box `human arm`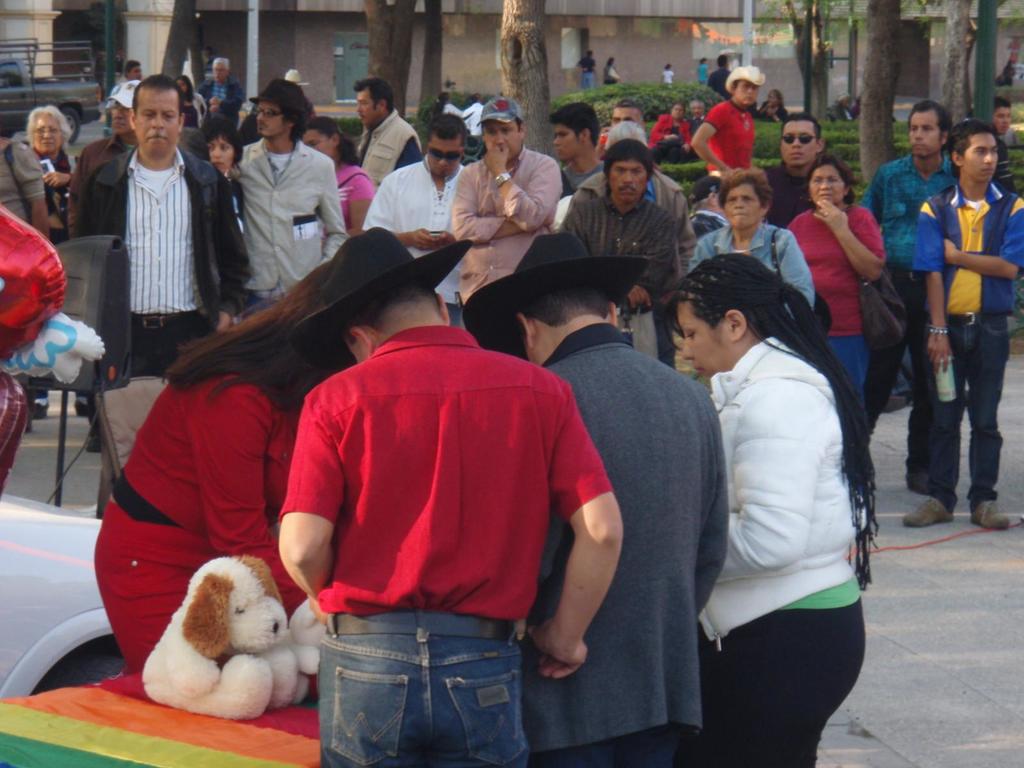
(left=212, top=164, right=252, bottom=341)
